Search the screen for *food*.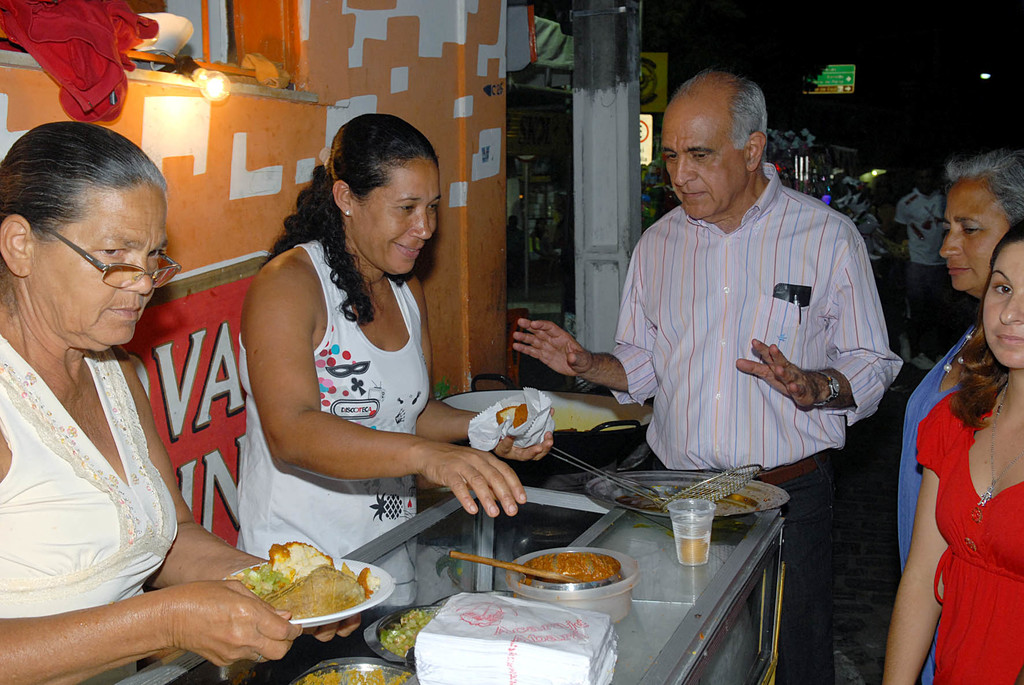
Found at x1=493 y1=403 x2=517 y2=428.
